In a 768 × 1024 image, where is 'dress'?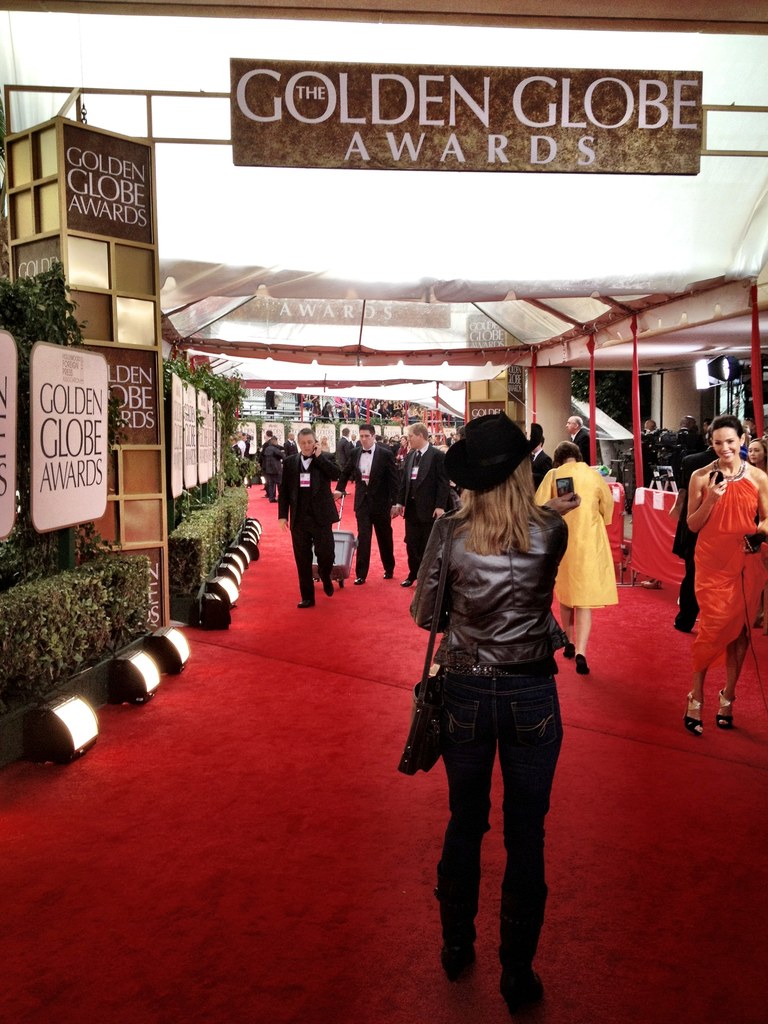
region(531, 461, 616, 609).
